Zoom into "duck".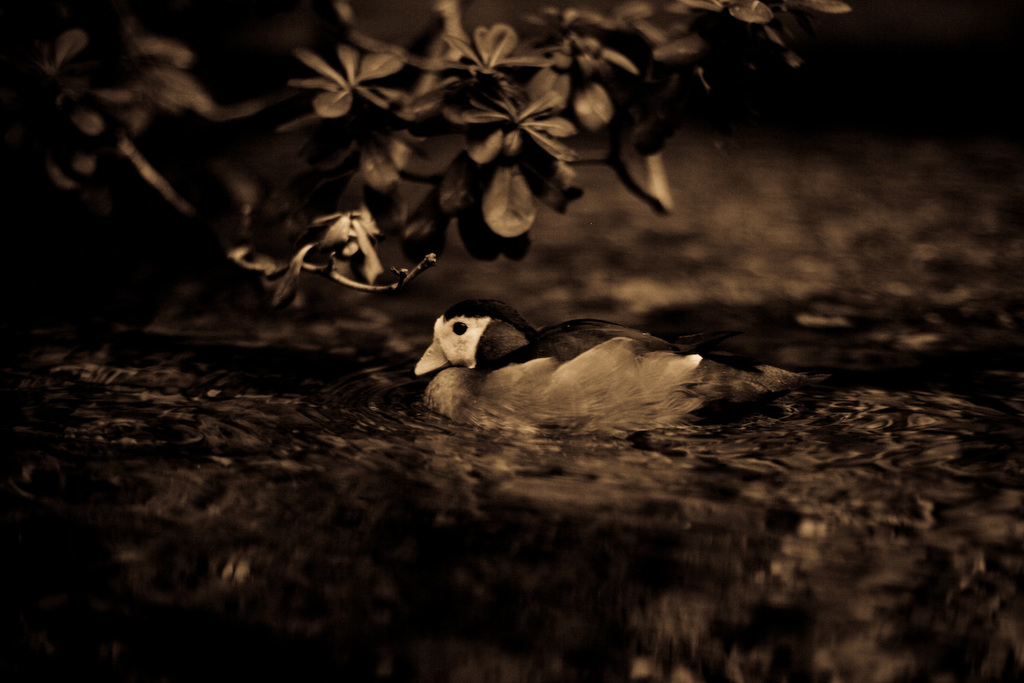
Zoom target: pyautogui.locateOnScreen(407, 283, 734, 422).
